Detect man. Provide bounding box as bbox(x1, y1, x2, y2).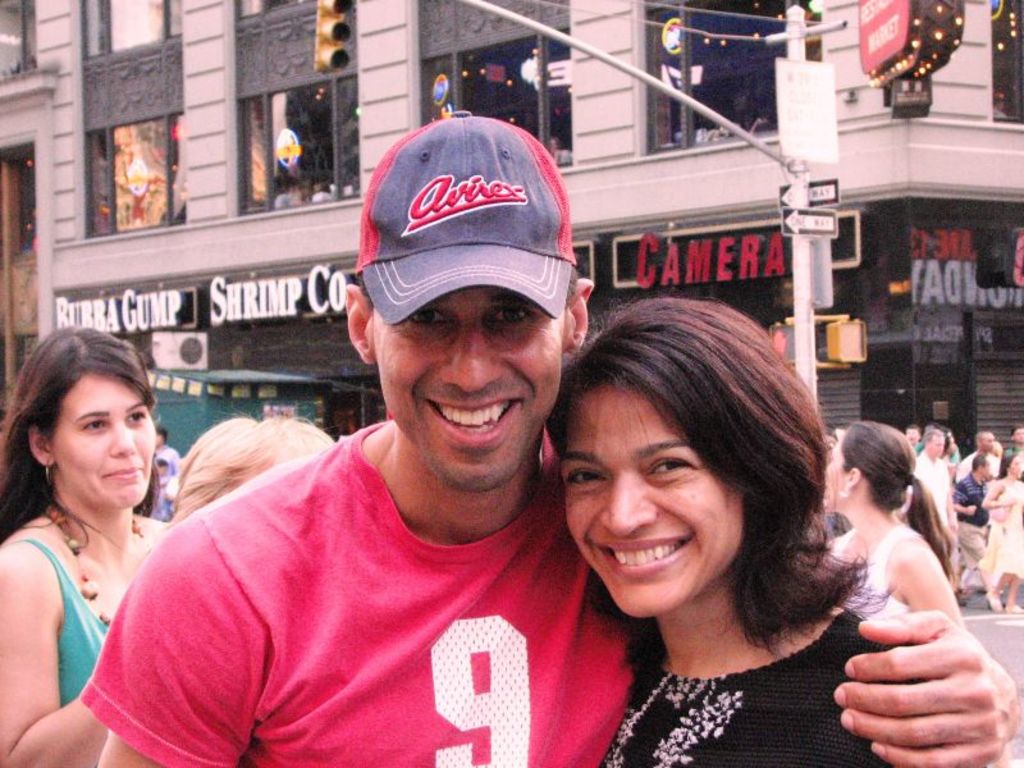
bbox(909, 433, 957, 596).
